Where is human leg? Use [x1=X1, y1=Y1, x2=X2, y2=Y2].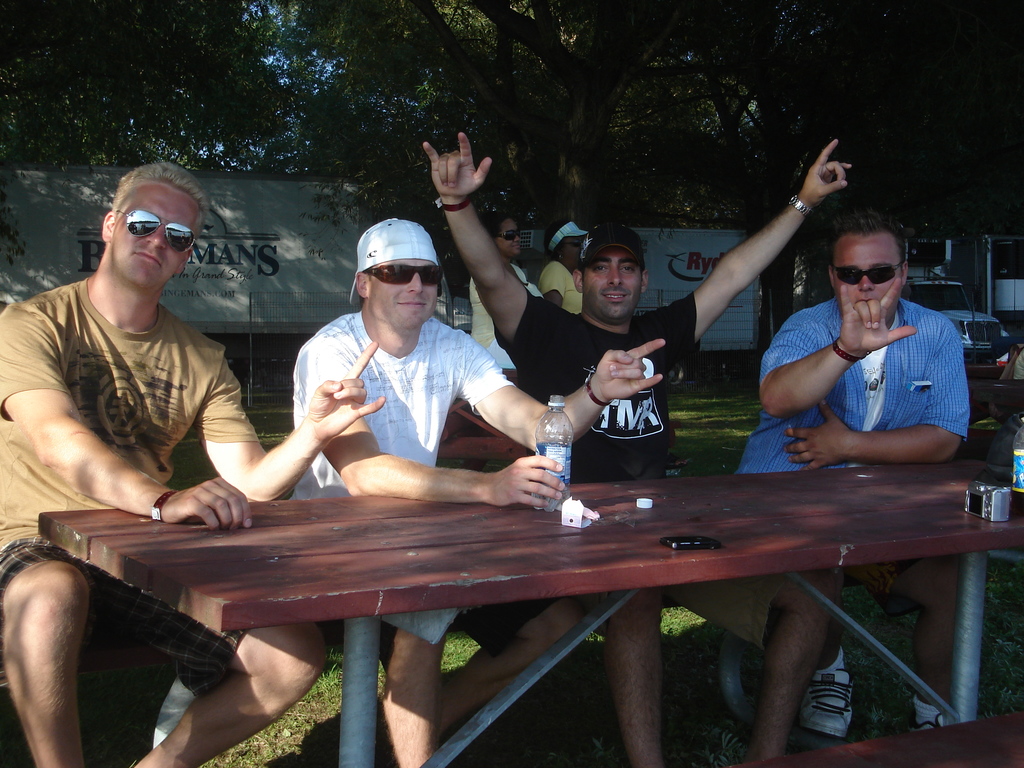
[x1=747, y1=568, x2=858, y2=763].
